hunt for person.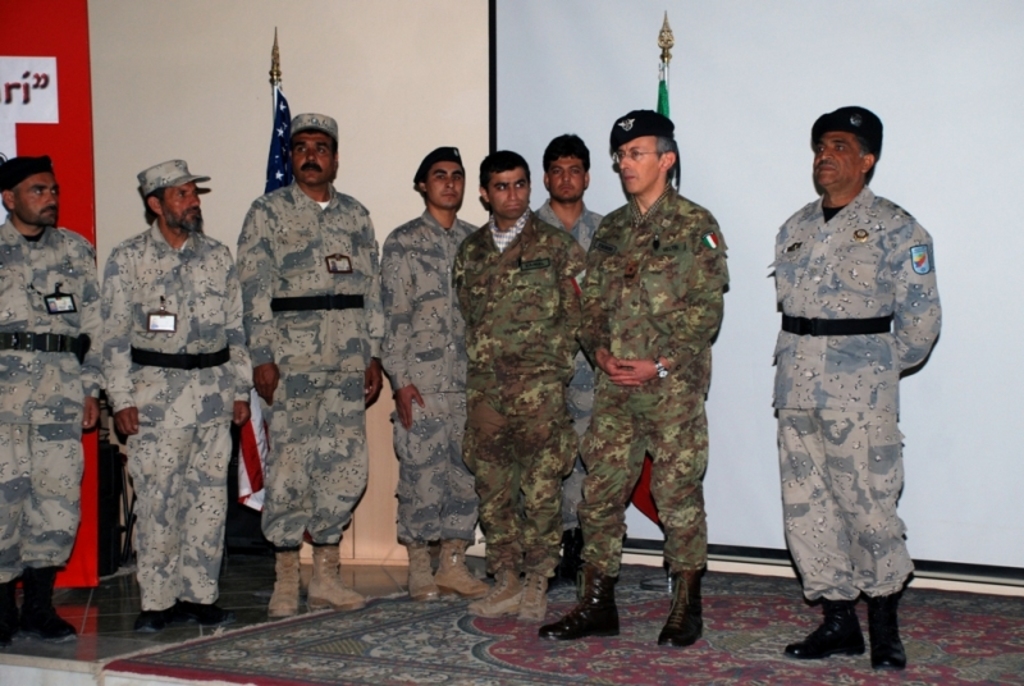
Hunted down at [772, 100, 948, 669].
